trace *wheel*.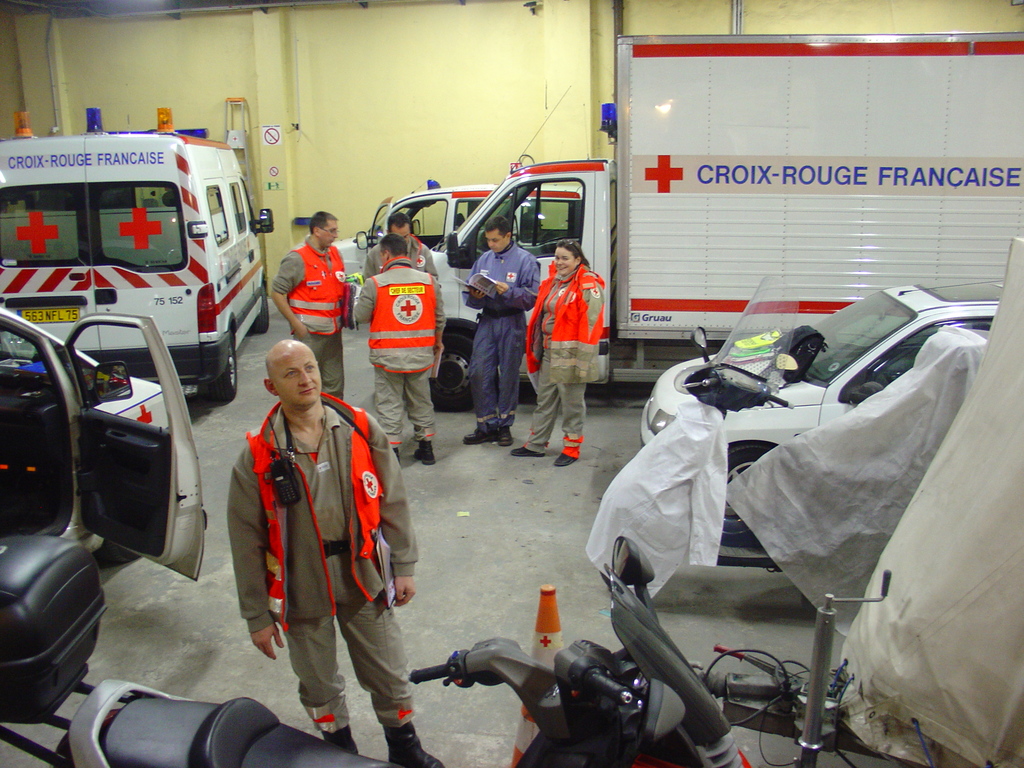
Traced to 196, 326, 239, 410.
